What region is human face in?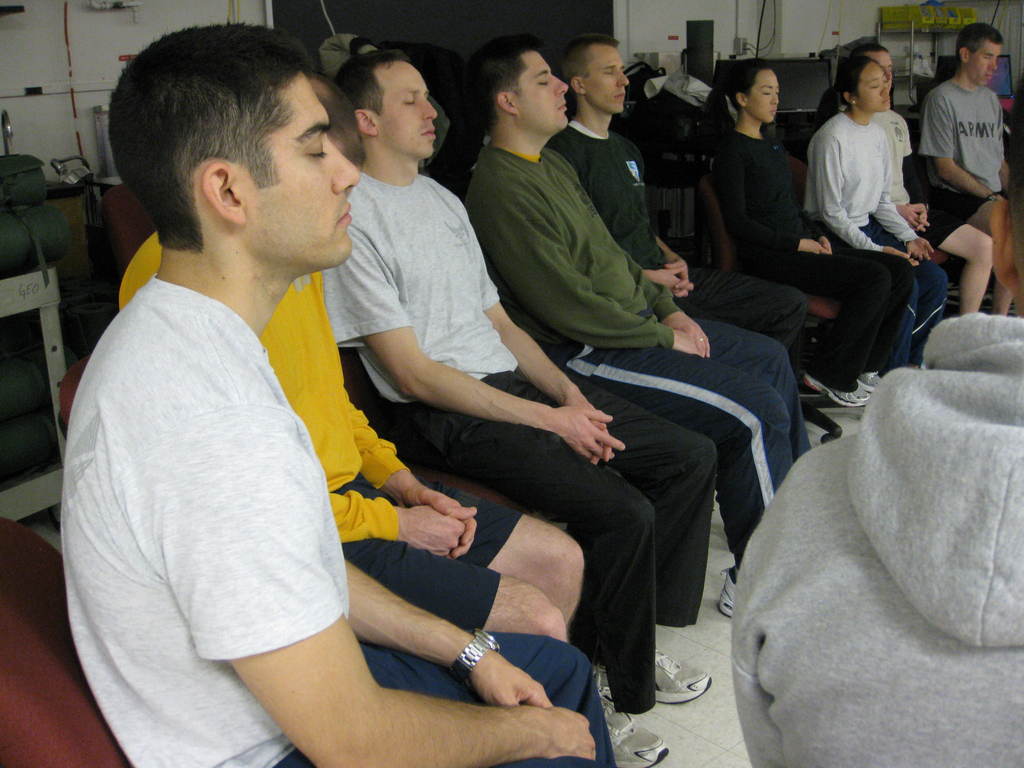
pyautogui.locateOnScreen(970, 45, 1000, 86).
